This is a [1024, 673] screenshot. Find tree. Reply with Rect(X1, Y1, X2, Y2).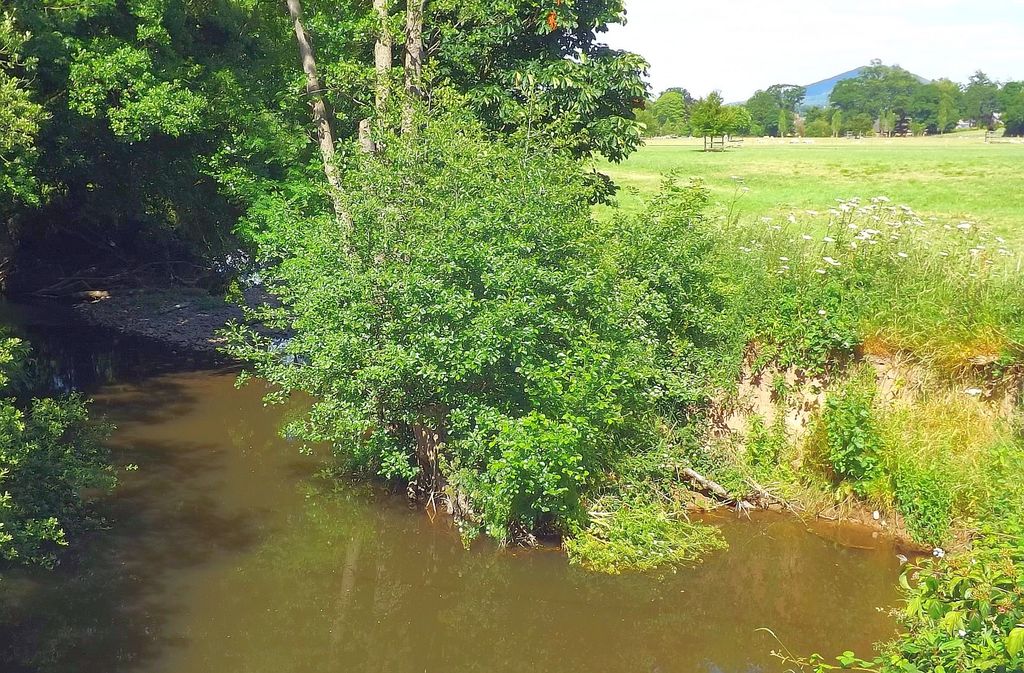
Rect(749, 80, 778, 127).
